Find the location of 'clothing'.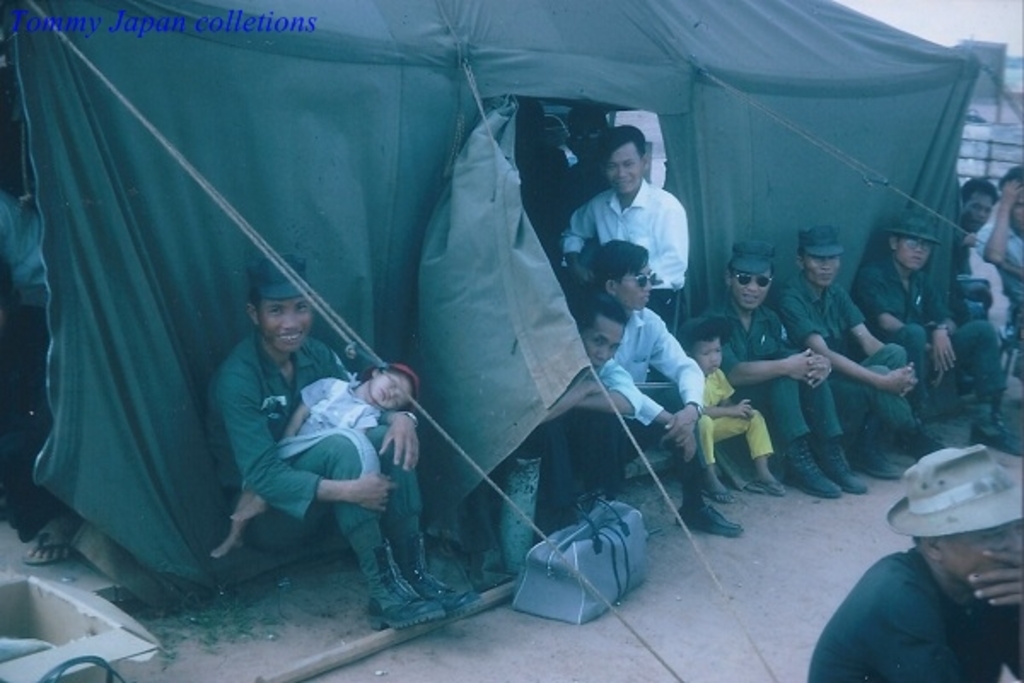
Location: 514:352:635:543.
